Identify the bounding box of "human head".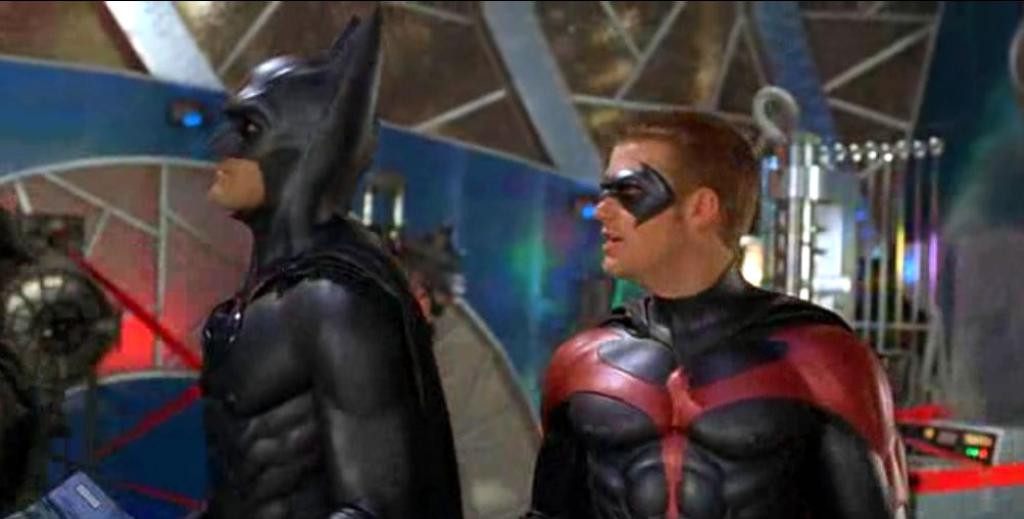
(591, 119, 765, 270).
